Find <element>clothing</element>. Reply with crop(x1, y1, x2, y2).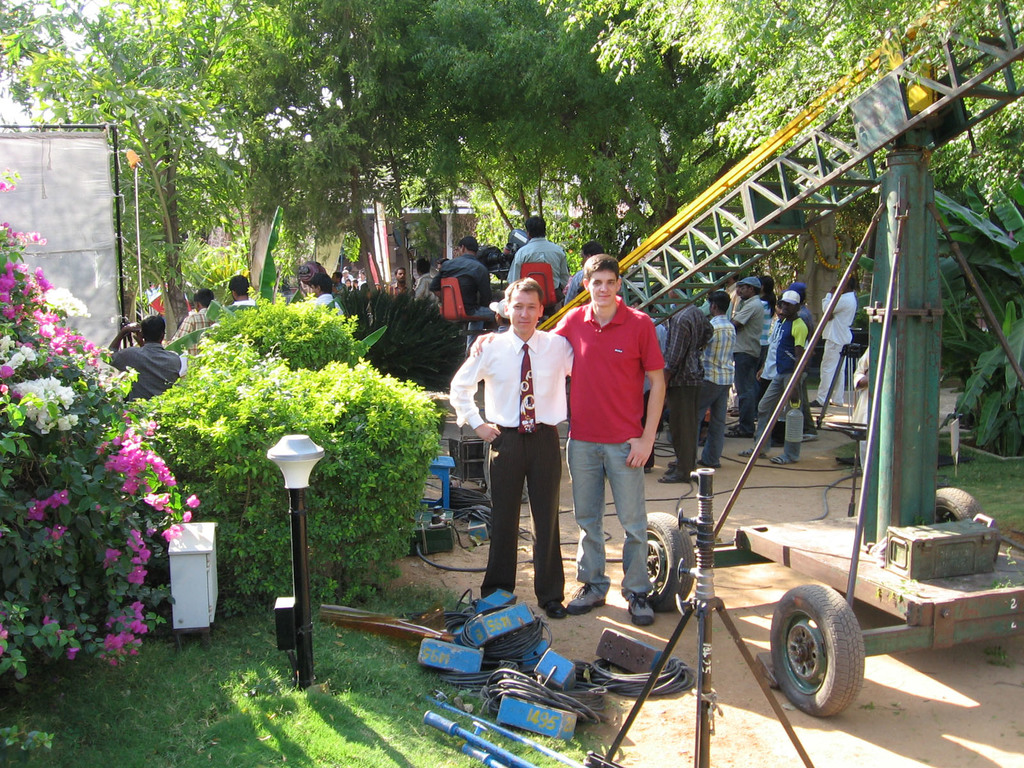
crop(758, 307, 806, 448).
